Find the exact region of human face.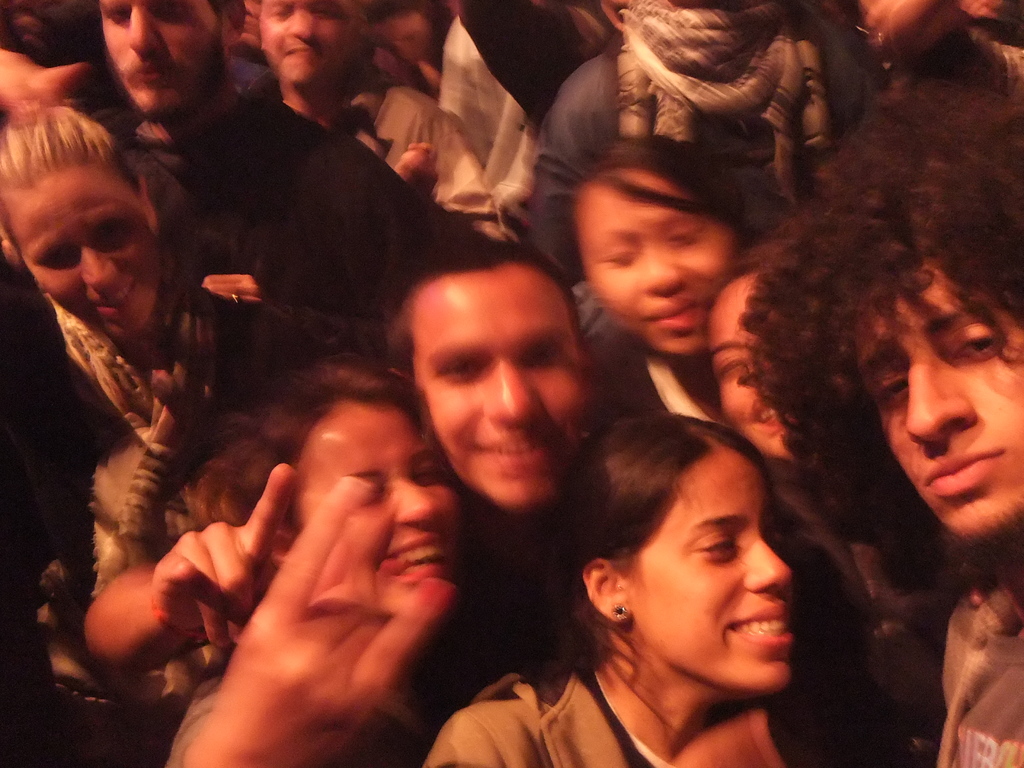
Exact region: BBox(393, 0, 434, 72).
